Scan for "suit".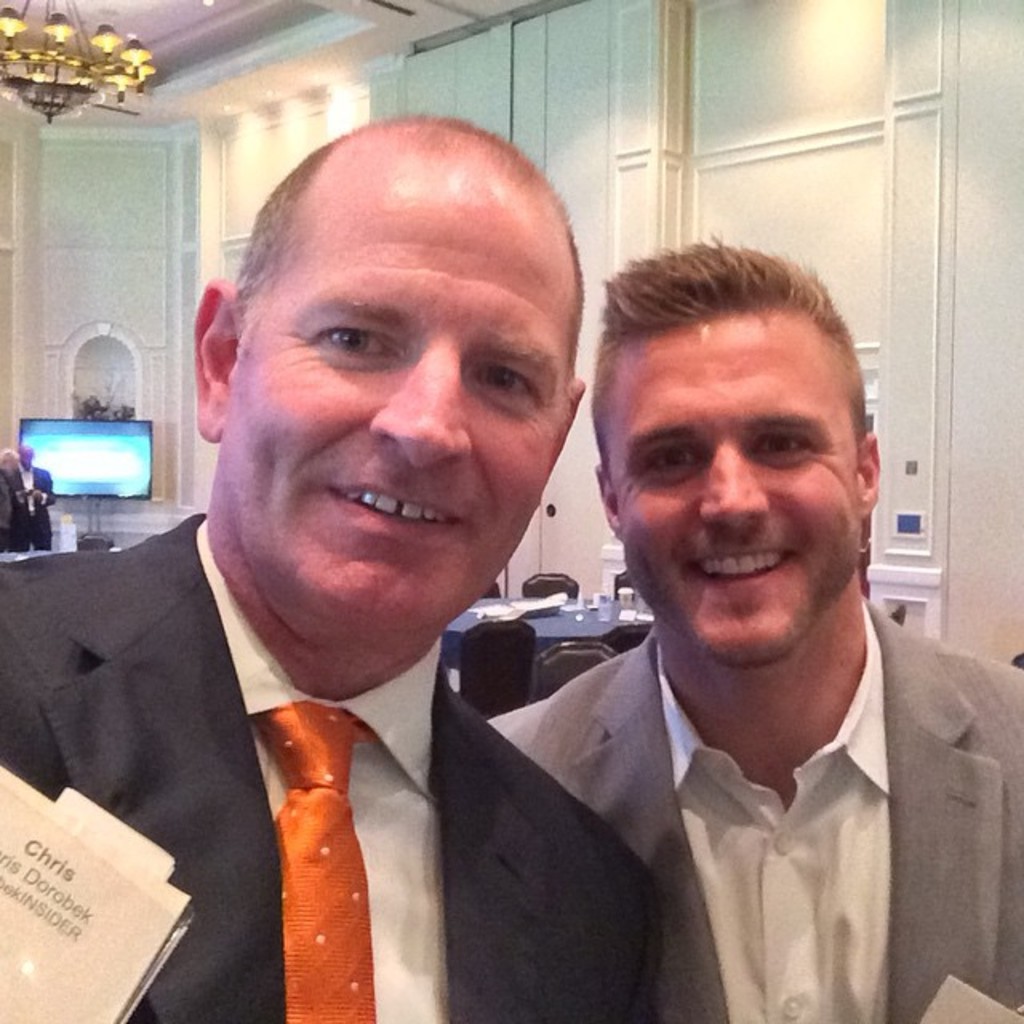
Scan result: box(488, 589, 1022, 1022).
